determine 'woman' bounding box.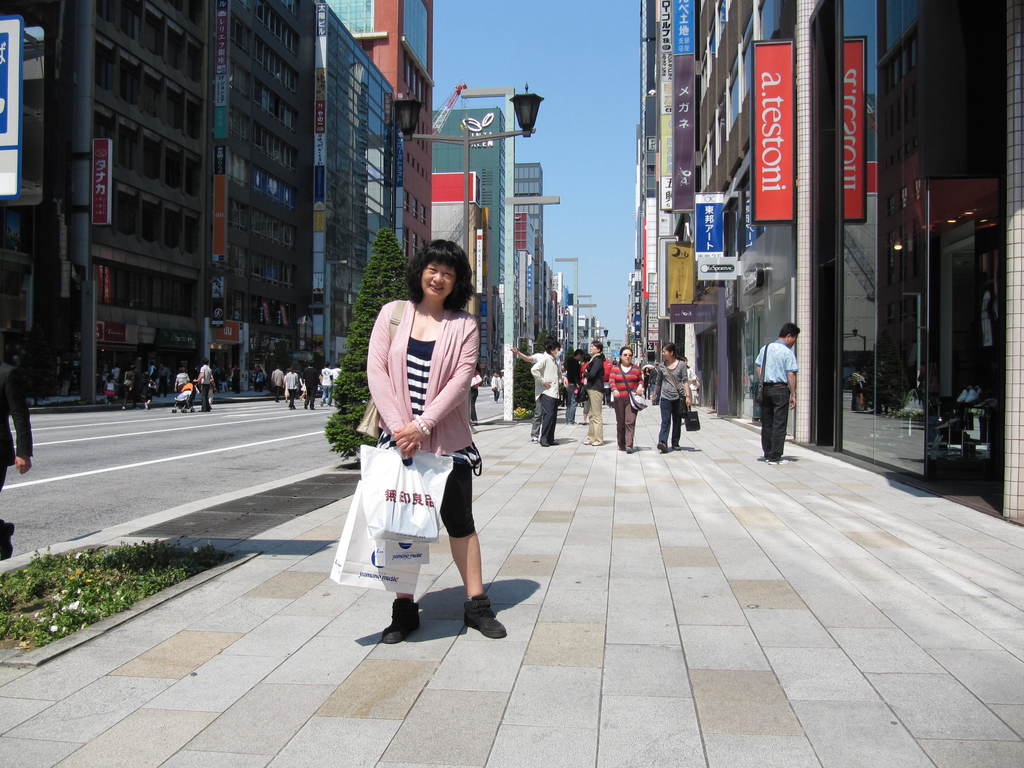
Determined: bbox=[284, 363, 300, 411].
